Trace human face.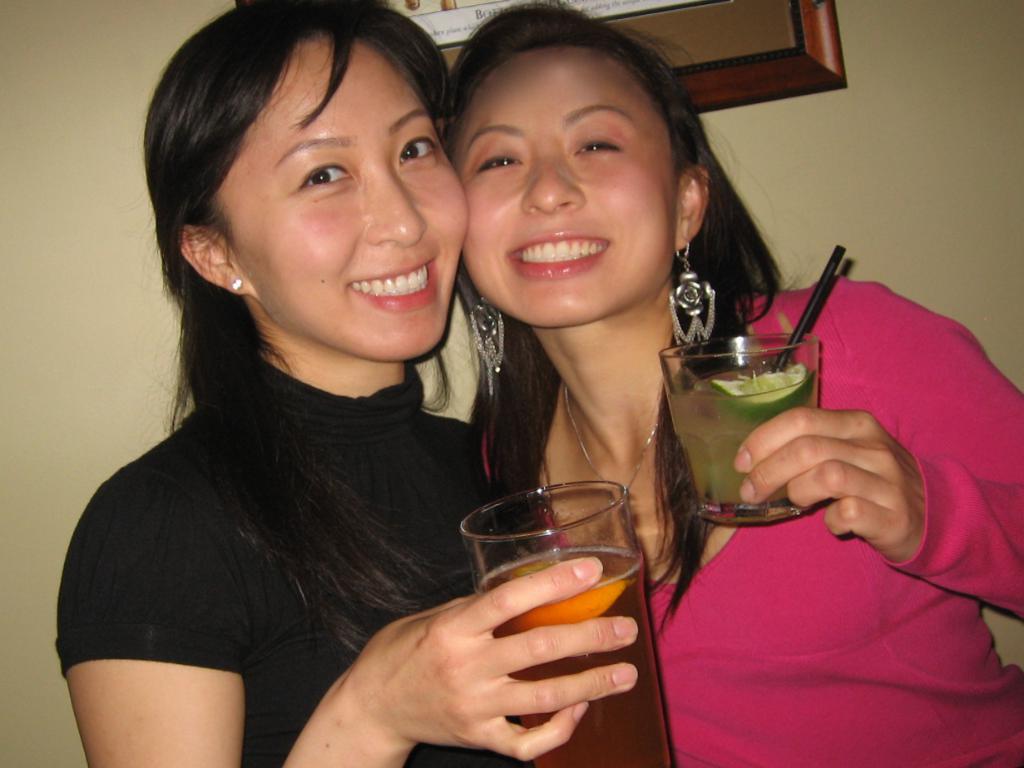
Traced to pyautogui.locateOnScreen(221, 32, 468, 360).
